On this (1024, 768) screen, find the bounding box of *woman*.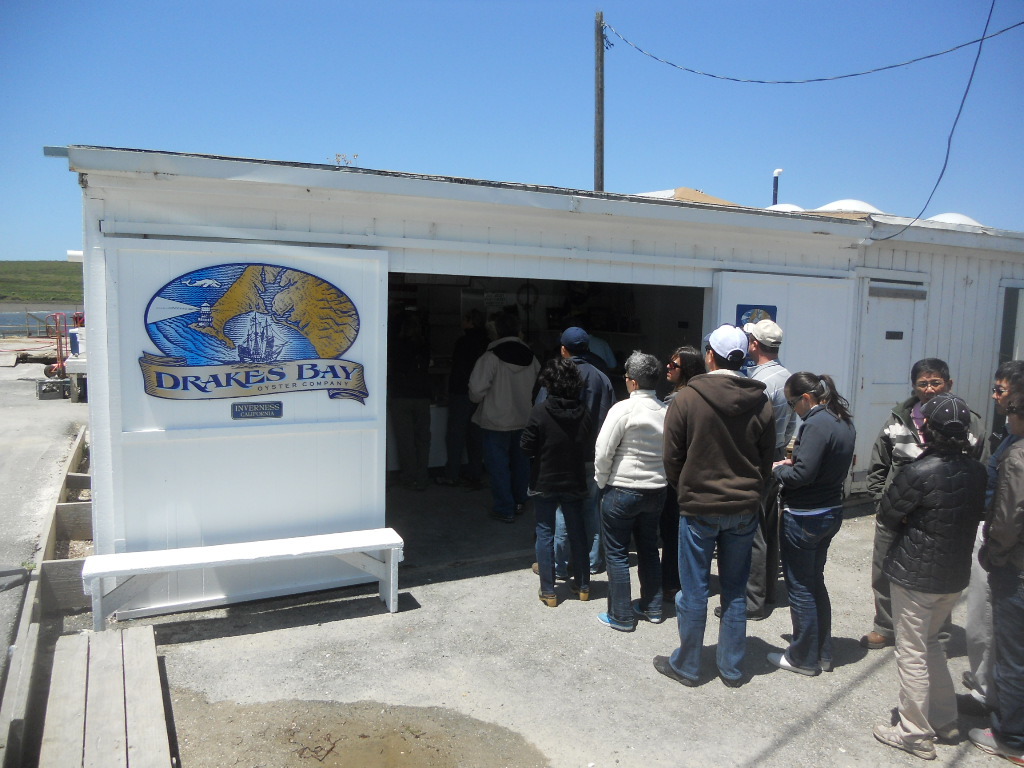
Bounding box: [x1=659, y1=344, x2=708, y2=612].
